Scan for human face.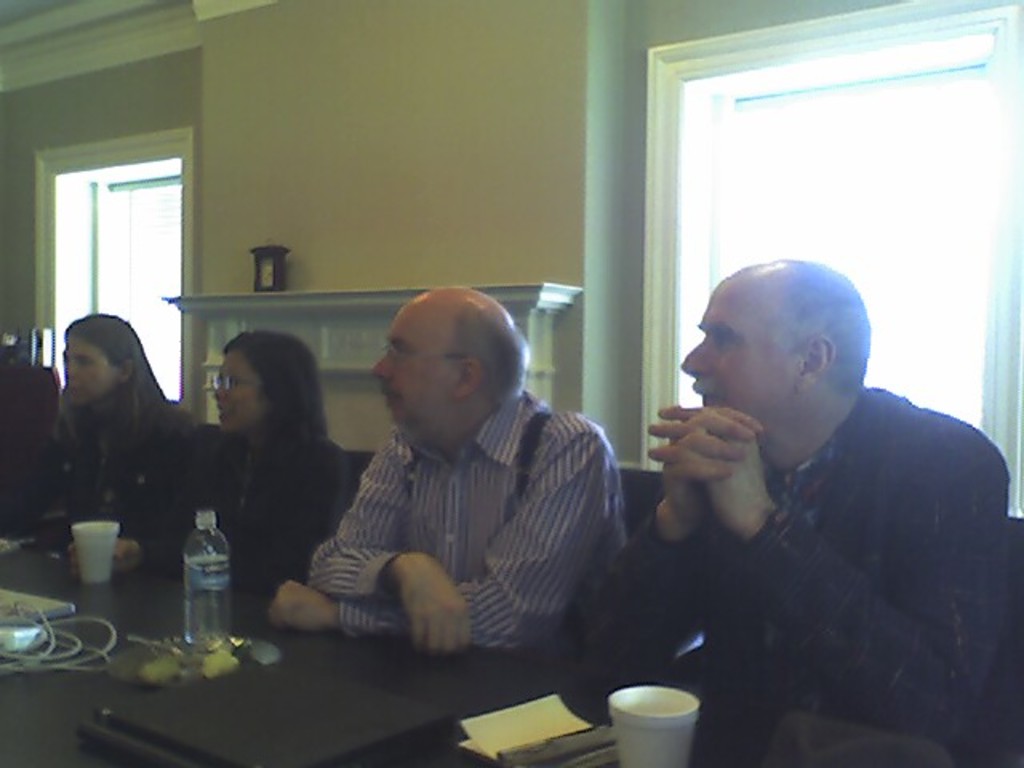
Scan result: region(61, 336, 117, 405).
